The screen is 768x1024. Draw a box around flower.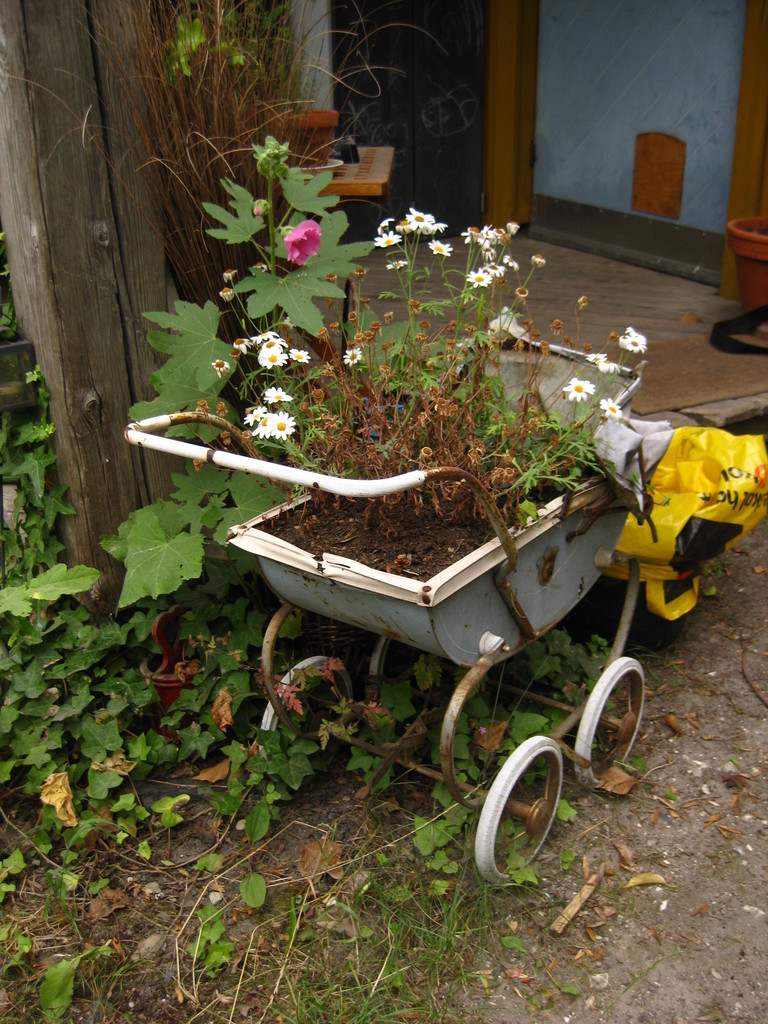
(x1=252, y1=204, x2=266, y2=217).
